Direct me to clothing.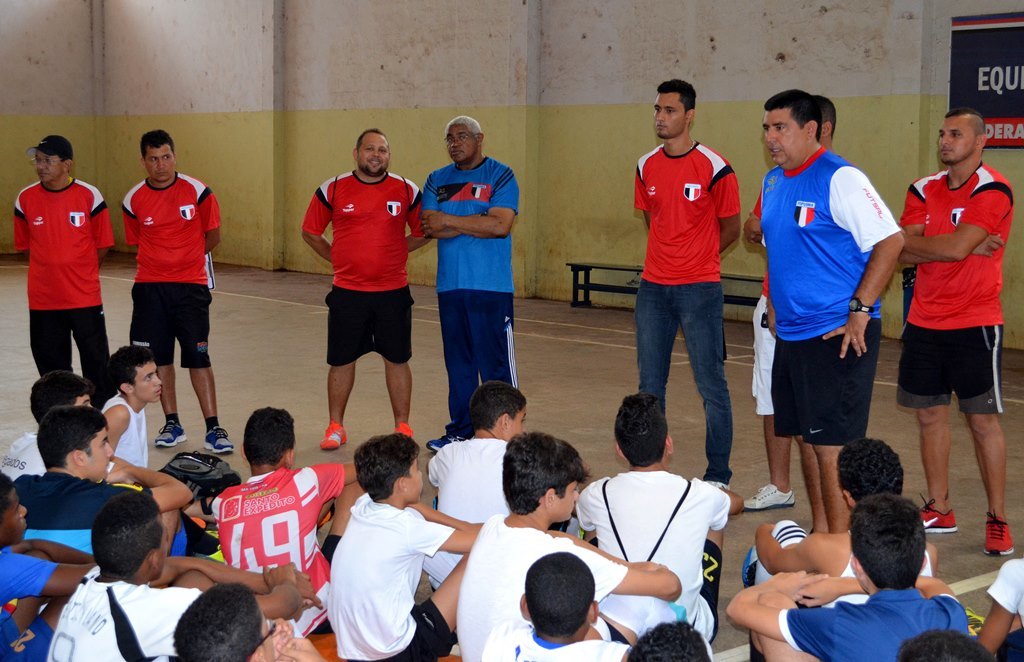
Direction: left=47, top=567, right=195, bottom=661.
